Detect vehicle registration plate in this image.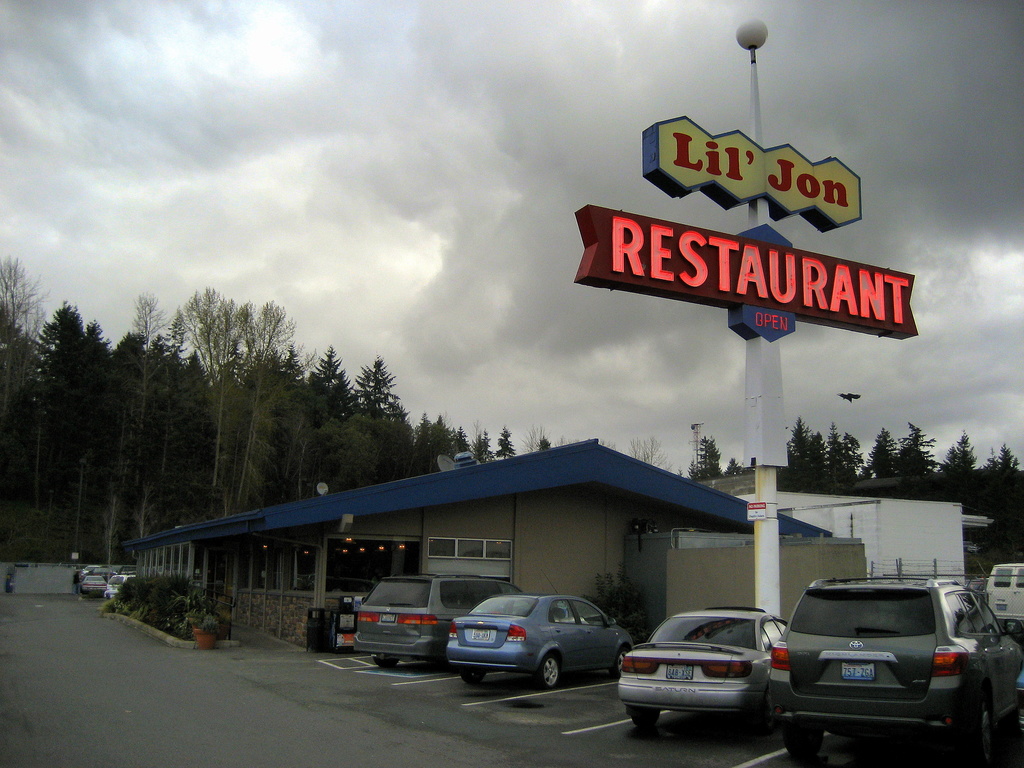
Detection: 381 613 395 623.
